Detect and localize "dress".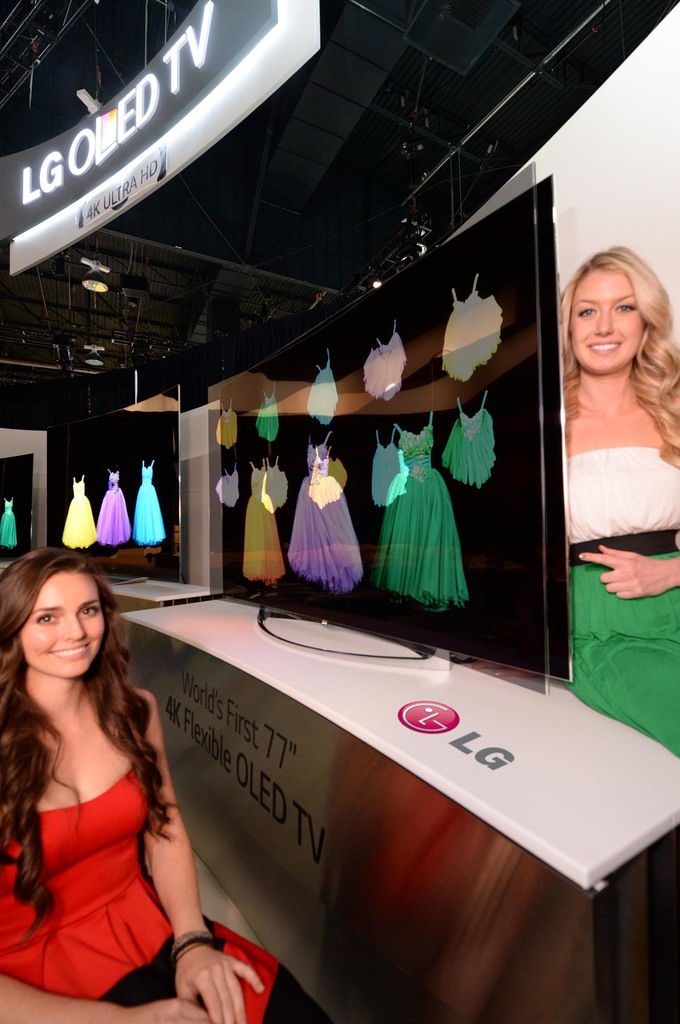
Localized at locate(566, 441, 679, 762).
